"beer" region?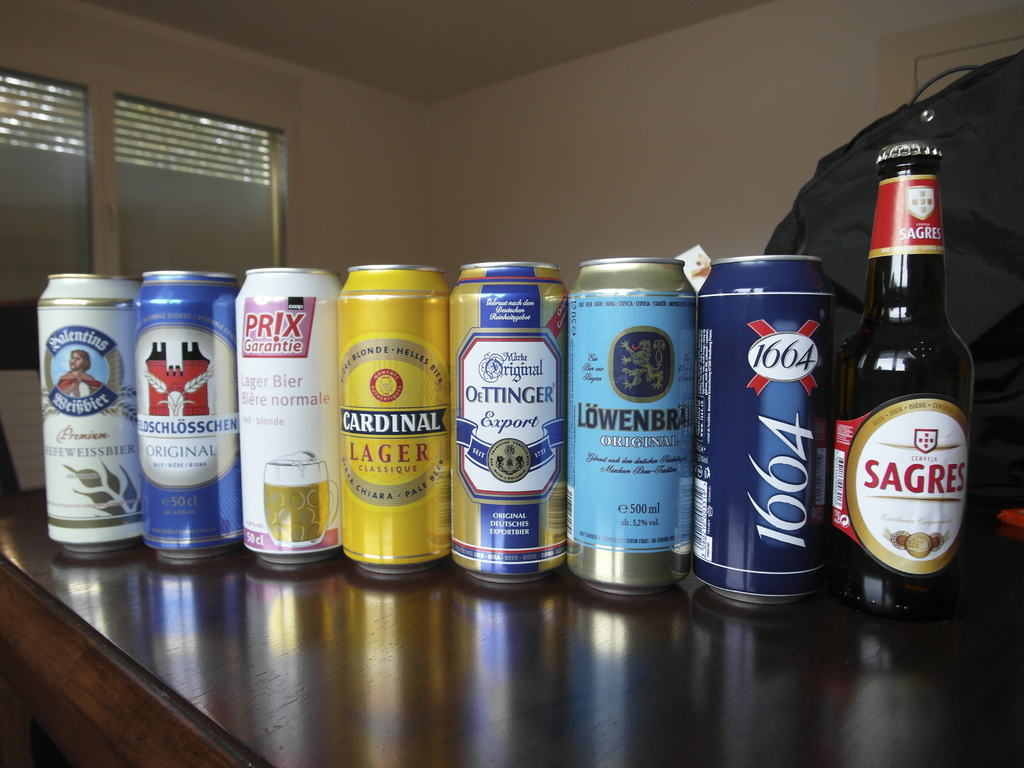
box=[441, 261, 584, 607]
